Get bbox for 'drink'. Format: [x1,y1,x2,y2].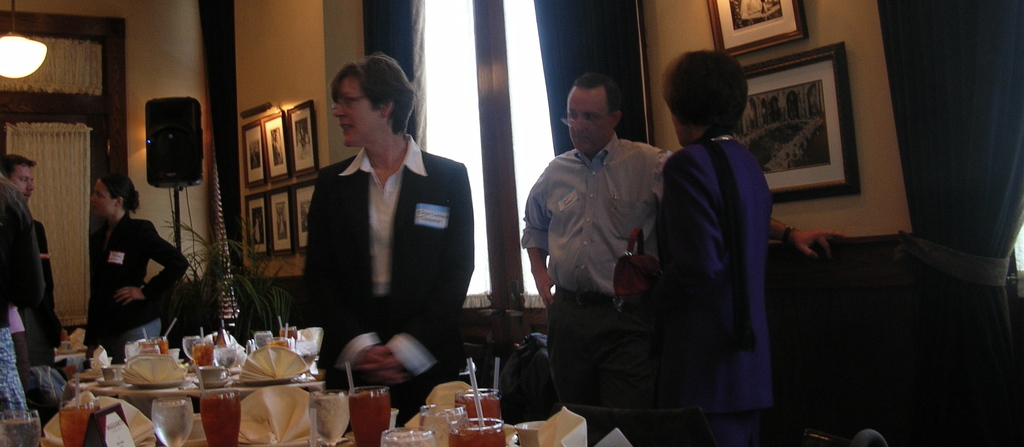
[61,406,83,446].
